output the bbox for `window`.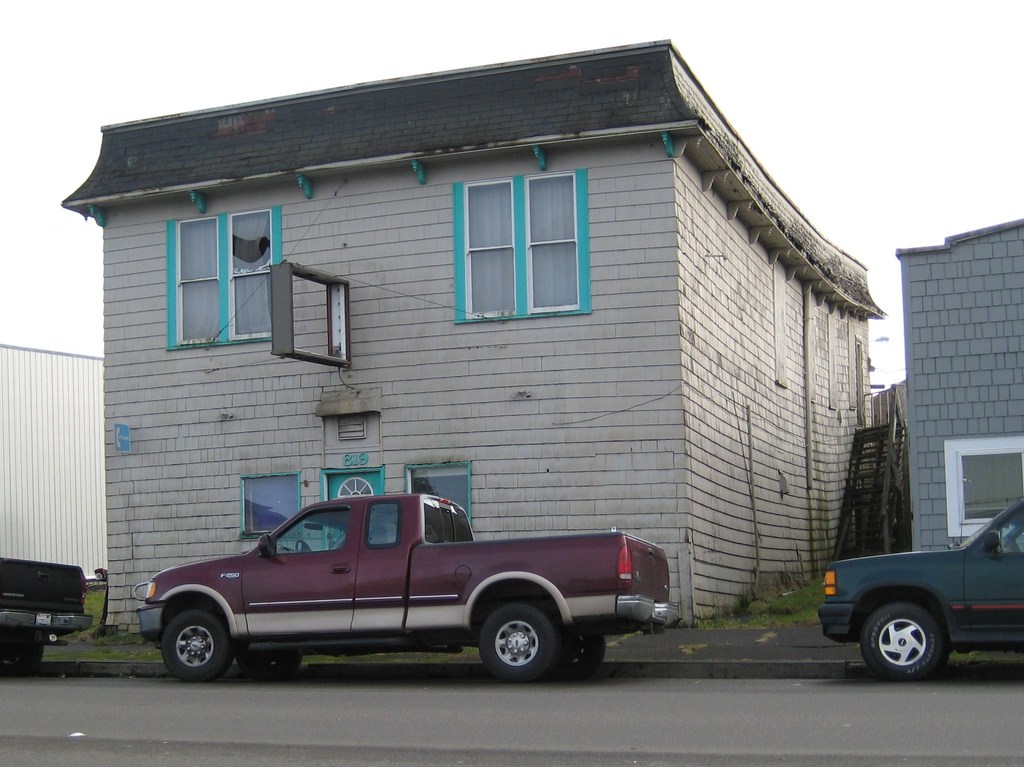
l=451, t=155, r=589, b=321.
